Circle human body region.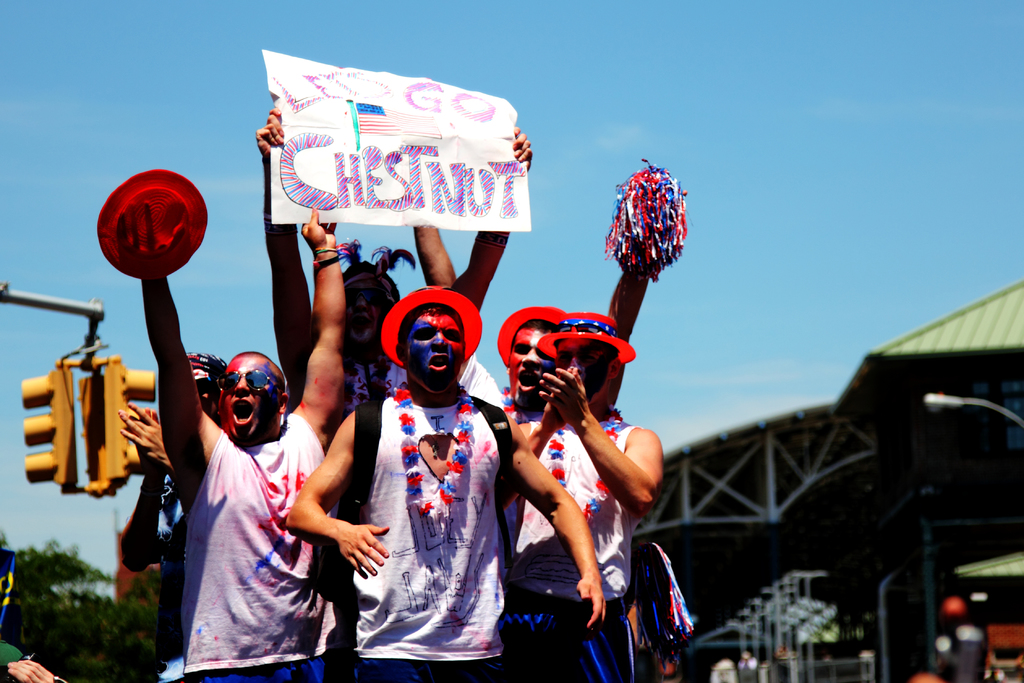
Region: locate(139, 205, 345, 682).
